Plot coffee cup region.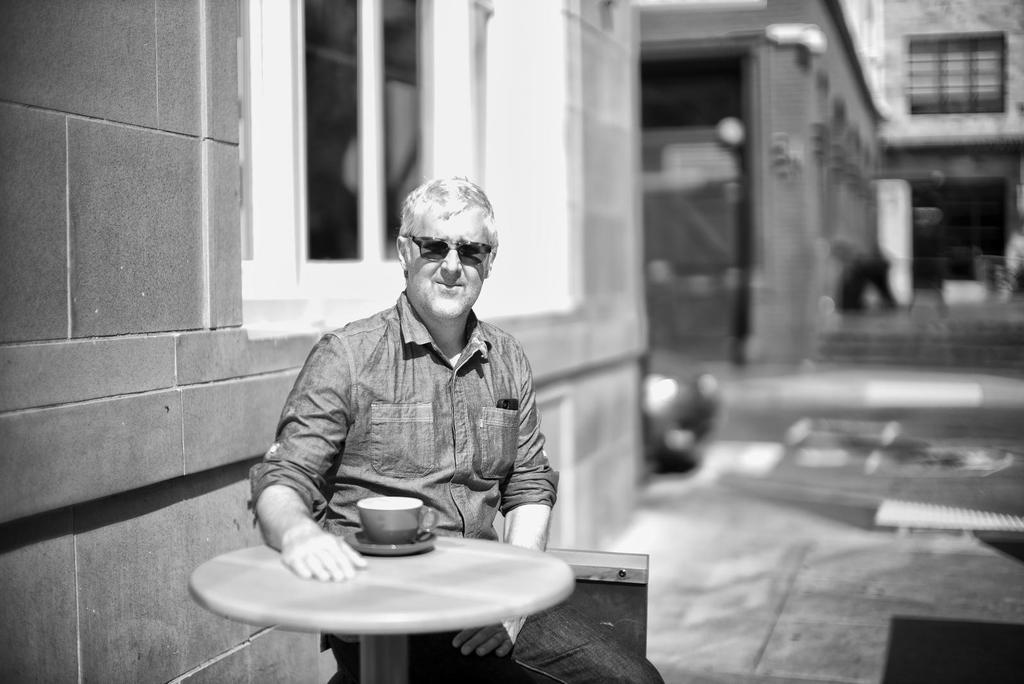
Plotted at (x1=354, y1=493, x2=440, y2=549).
